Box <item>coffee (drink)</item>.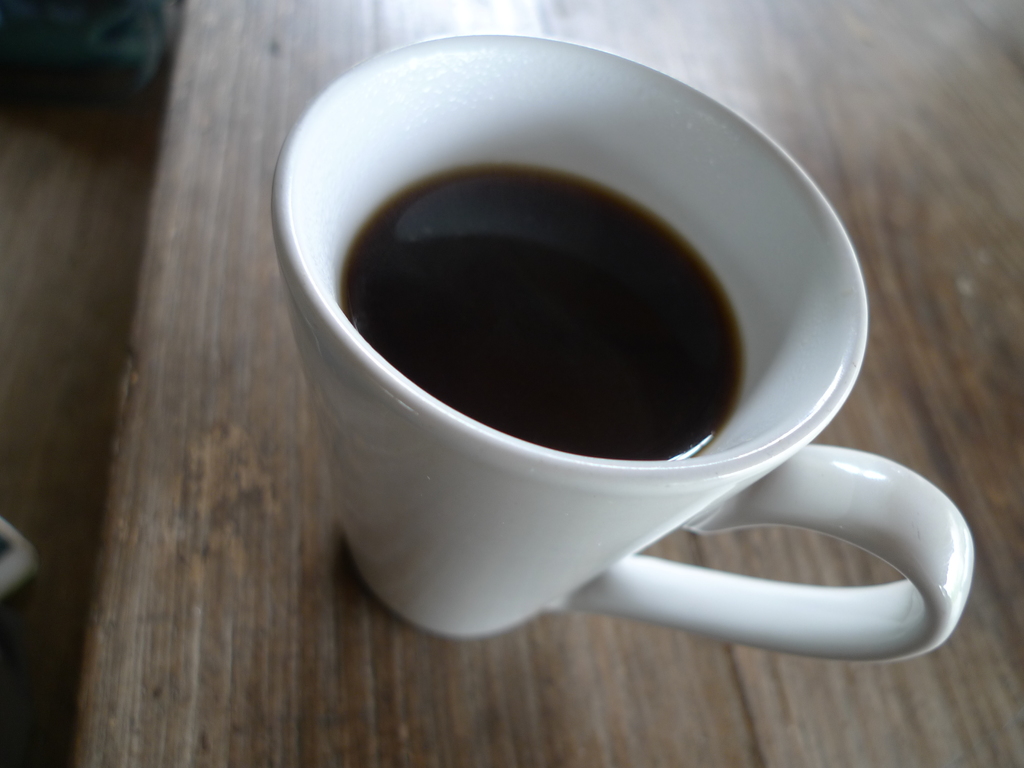
<region>339, 166, 746, 466</region>.
